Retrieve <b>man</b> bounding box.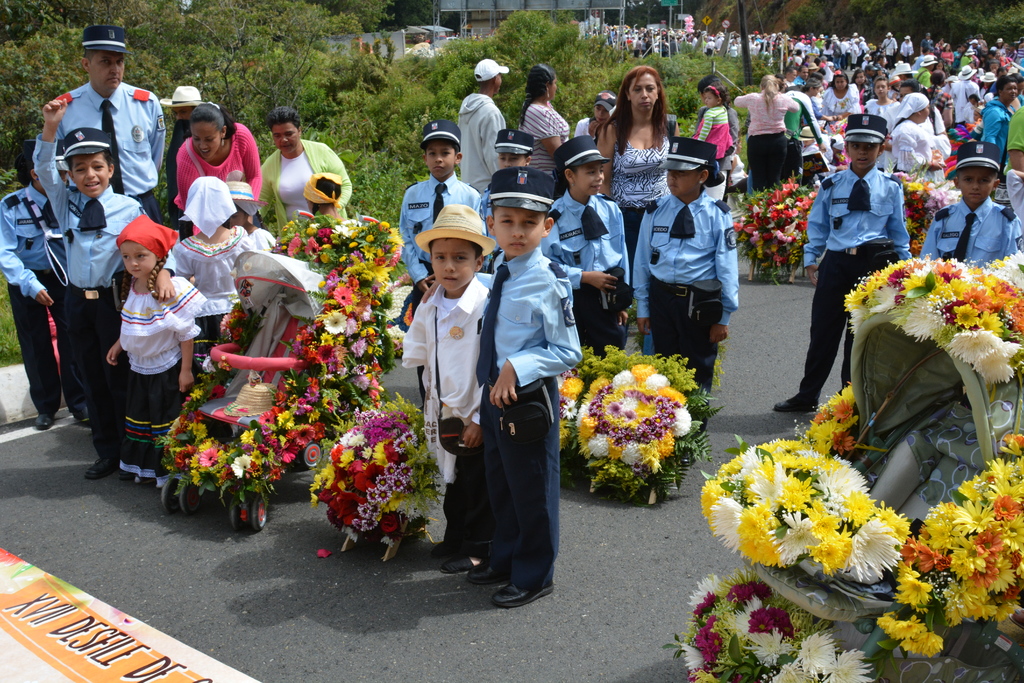
Bounding box: bbox(993, 38, 1008, 56).
